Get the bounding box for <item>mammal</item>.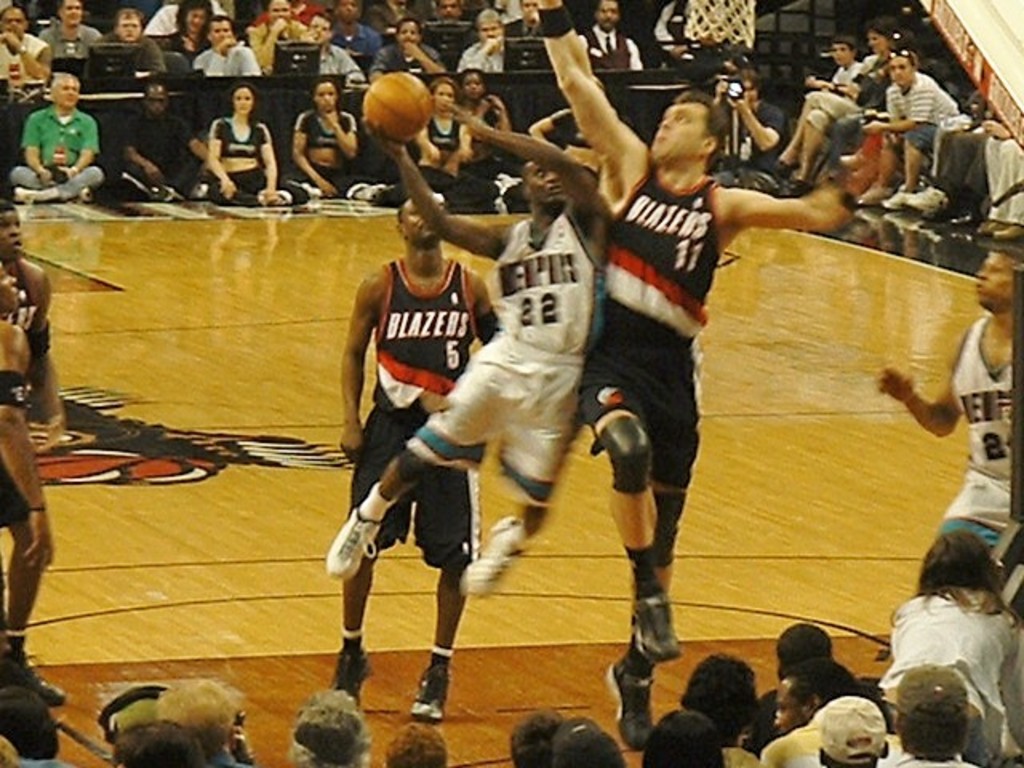
{"x1": 773, "y1": 32, "x2": 851, "y2": 181}.
